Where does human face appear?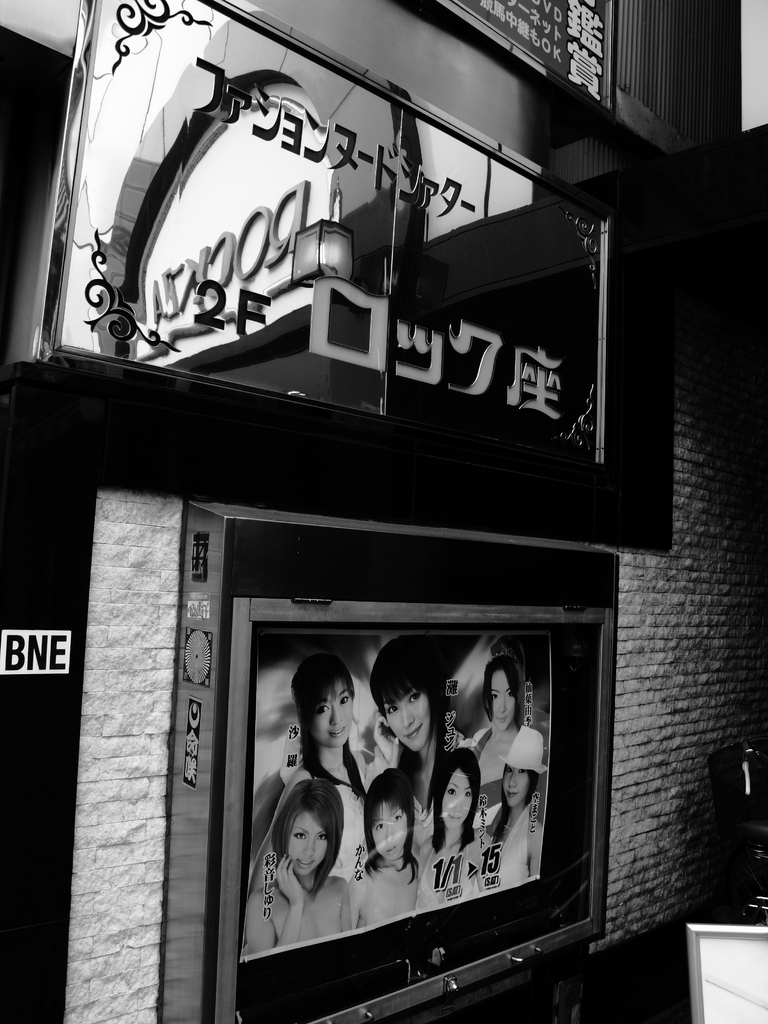
Appears at crop(387, 682, 432, 753).
